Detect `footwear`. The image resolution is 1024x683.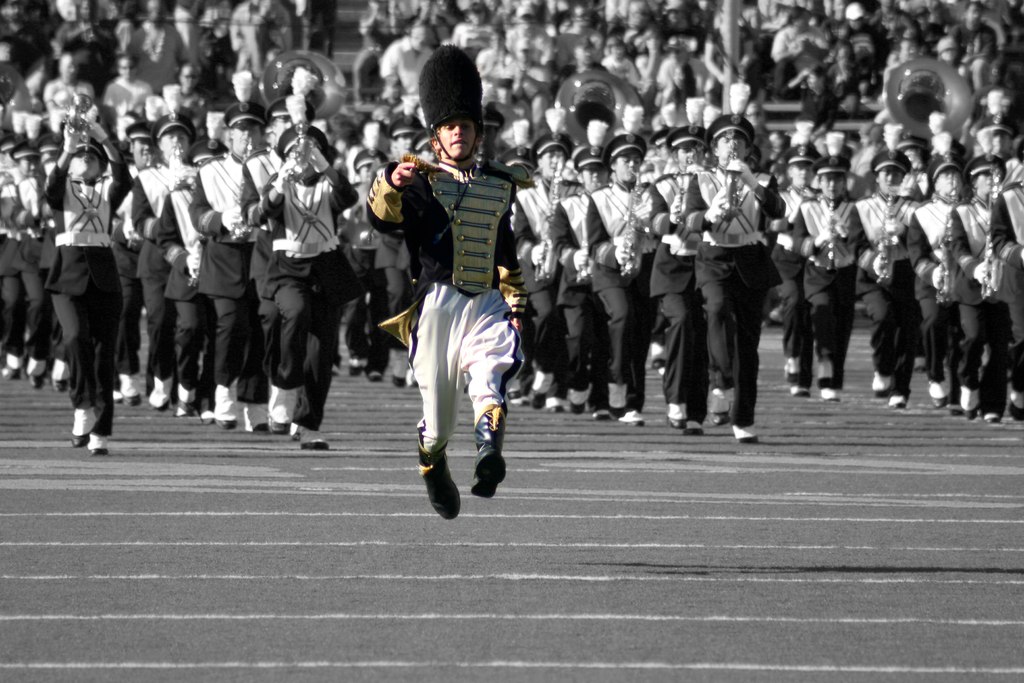
(left=540, top=397, right=566, bottom=412).
